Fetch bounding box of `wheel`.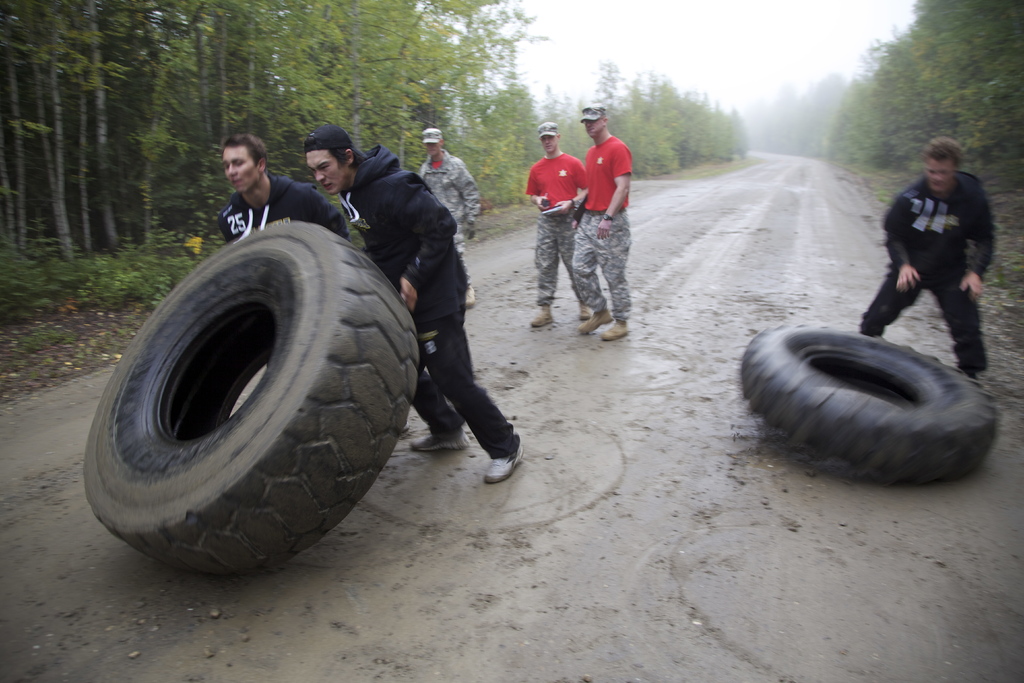
Bbox: 97,230,408,570.
